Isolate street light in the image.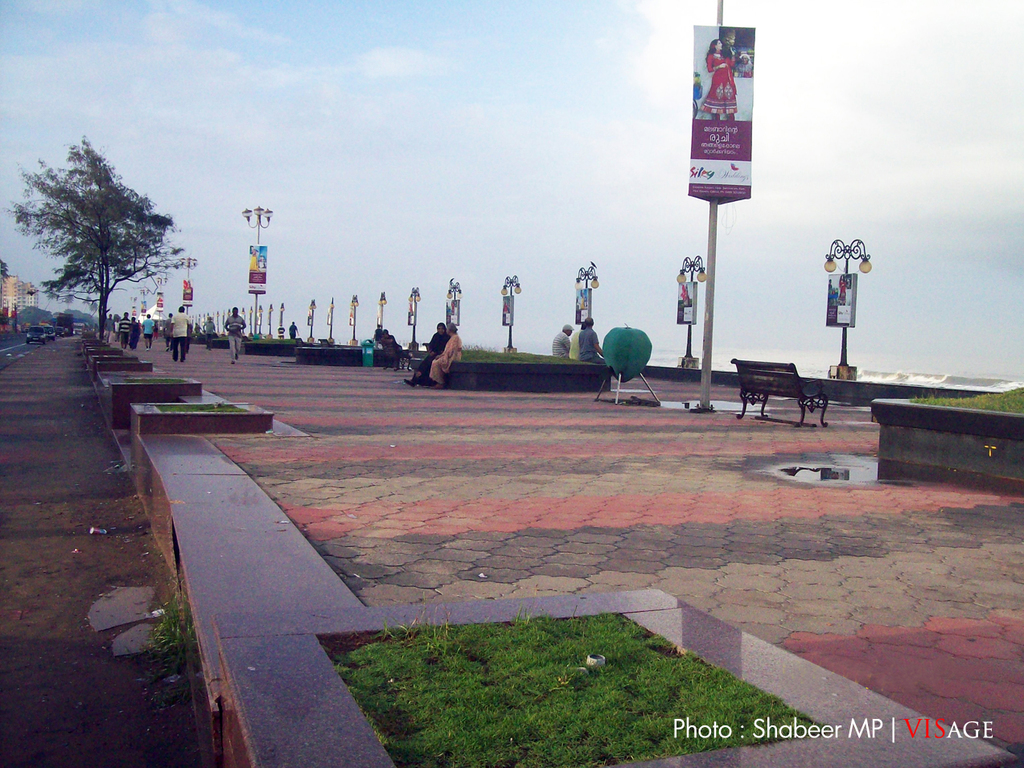
Isolated region: <region>376, 290, 388, 328</region>.
